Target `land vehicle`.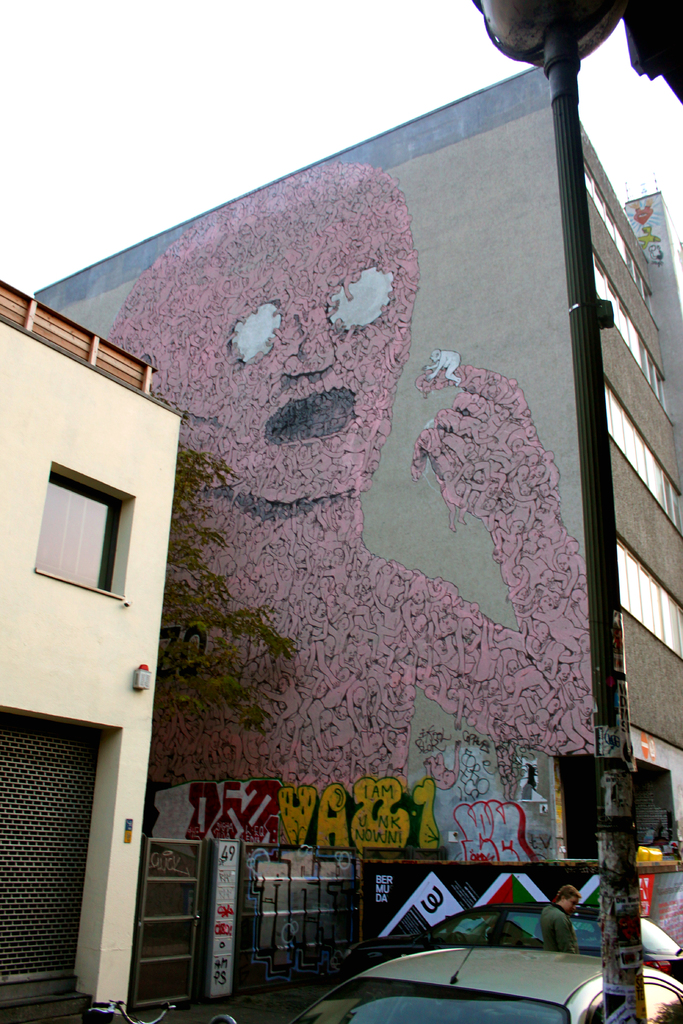
Target region: left=89, top=998, right=192, bottom=1023.
